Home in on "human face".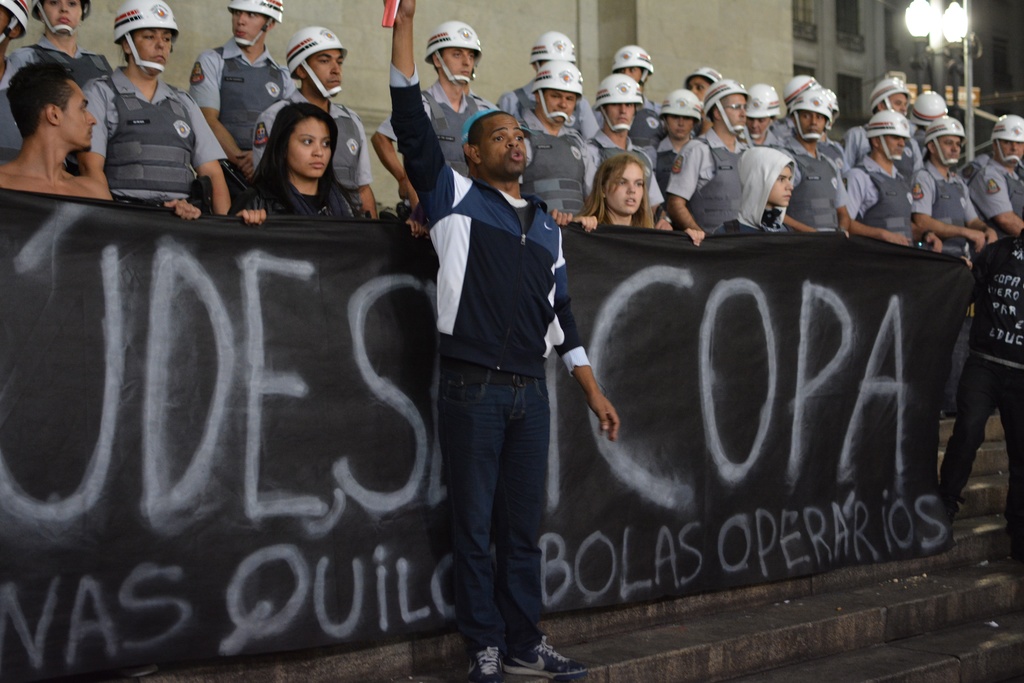
Homed in at 668/115/698/142.
